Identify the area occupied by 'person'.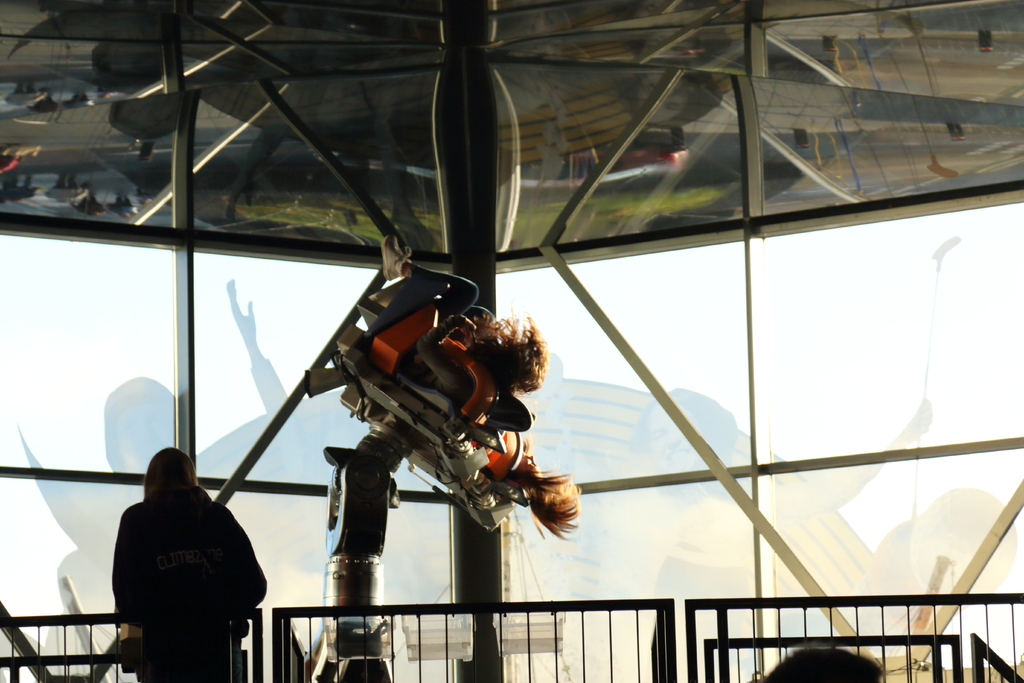
Area: (x1=335, y1=251, x2=568, y2=424).
